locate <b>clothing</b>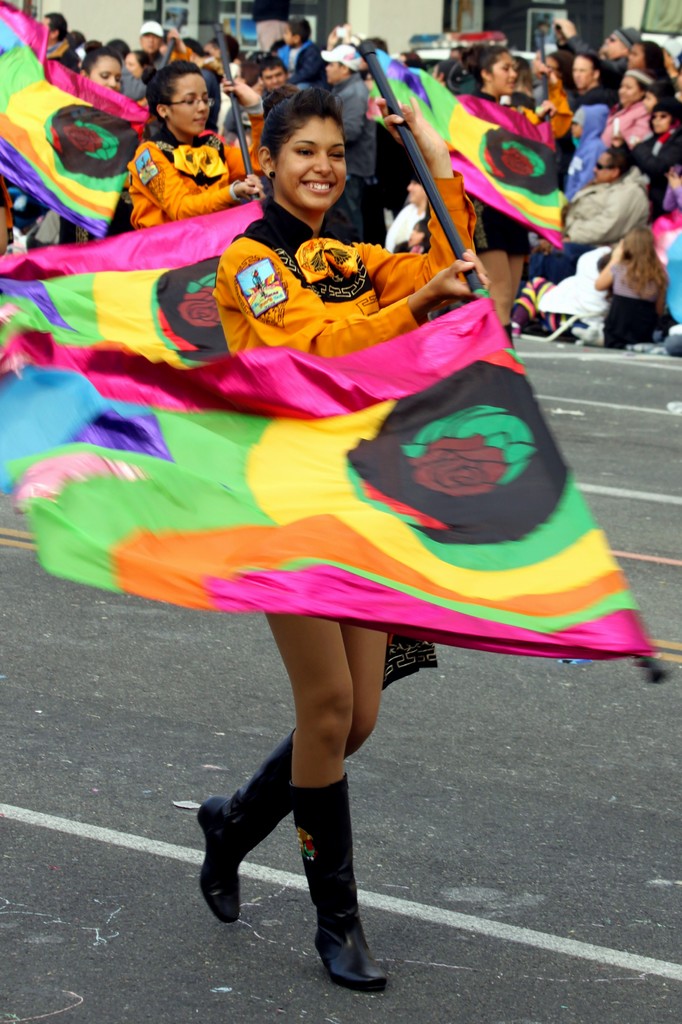
<box>125,118,237,225</box>
